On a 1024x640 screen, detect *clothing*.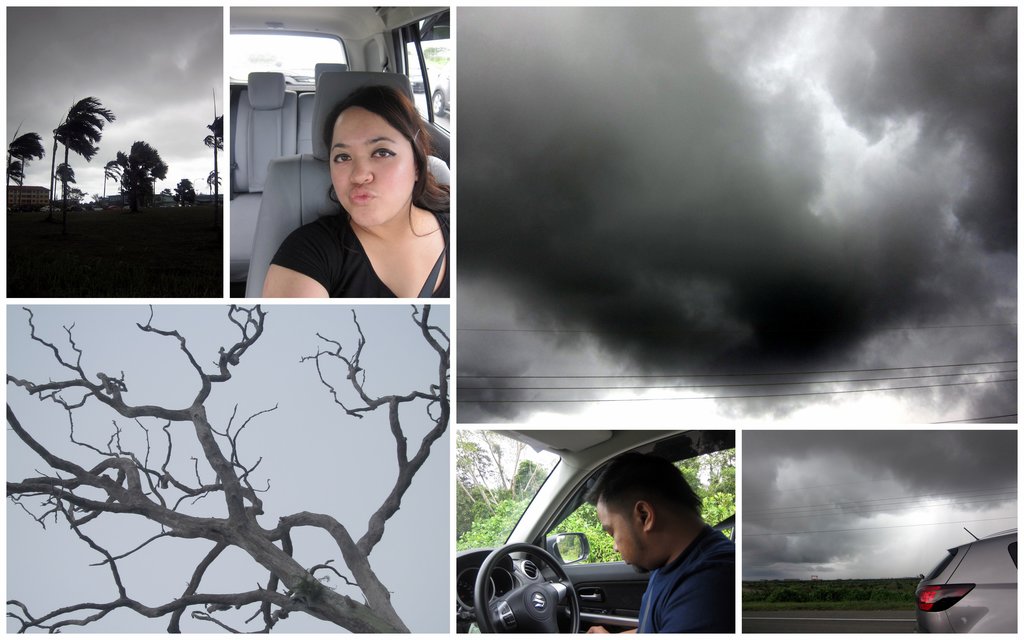
[x1=261, y1=214, x2=442, y2=301].
